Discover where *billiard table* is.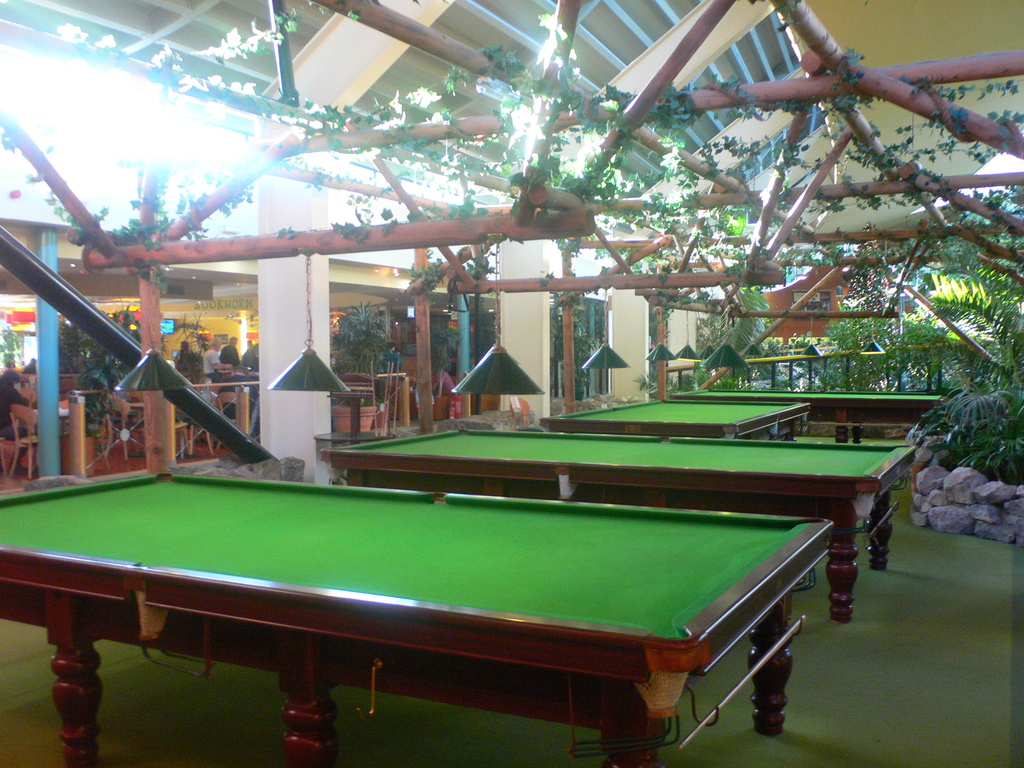
Discovered at (x1=321, y1=427, x2=916, y2=624).
